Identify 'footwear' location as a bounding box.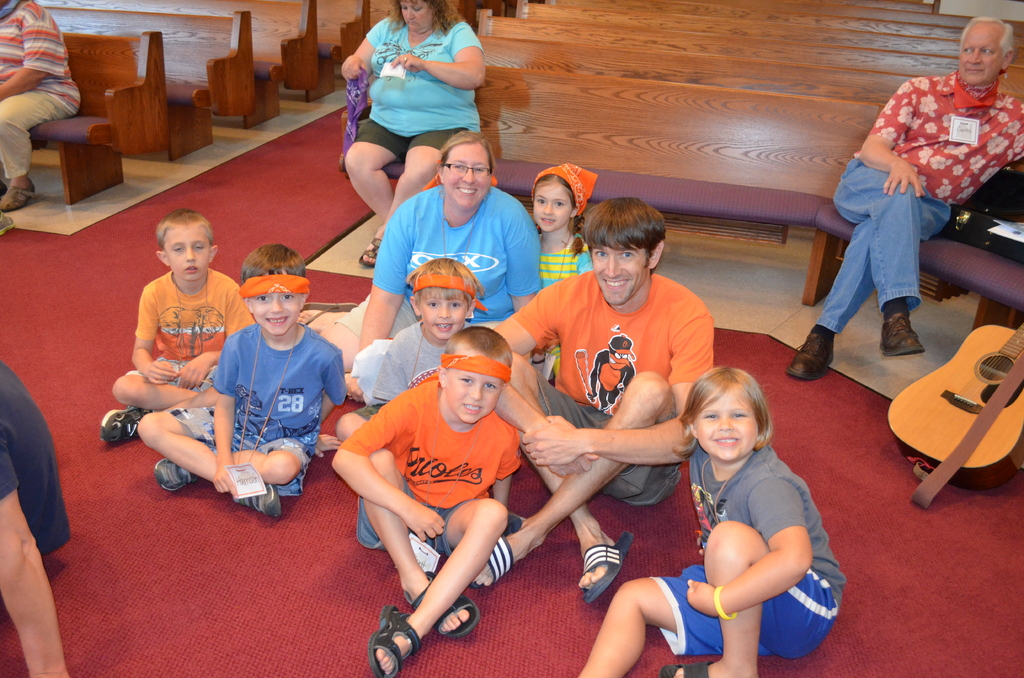
pyautogui.locateOnScreen(0, 217, 6, 235).
